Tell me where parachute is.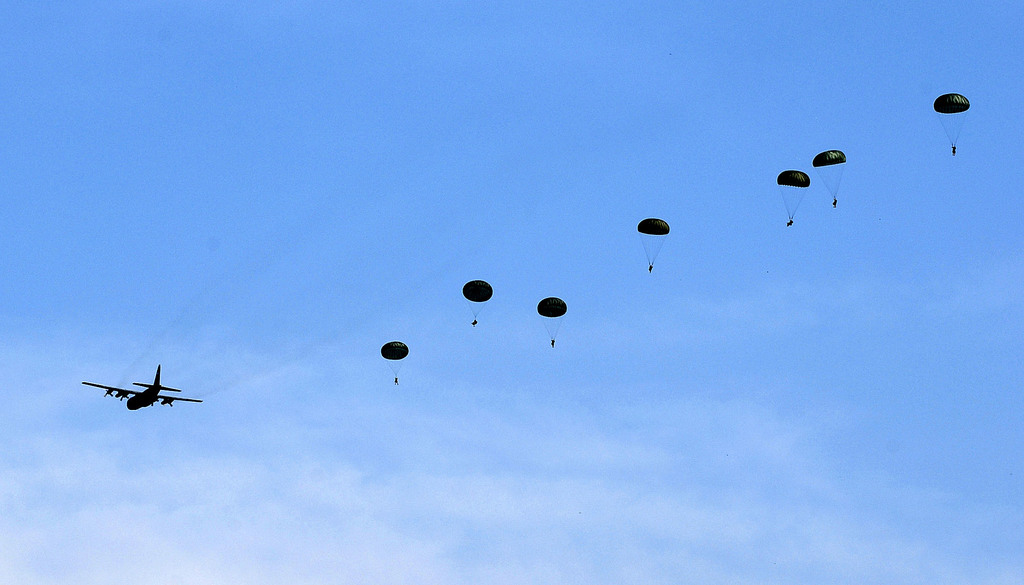
parachute is at <region>460, 278, 496, 321</region>.
